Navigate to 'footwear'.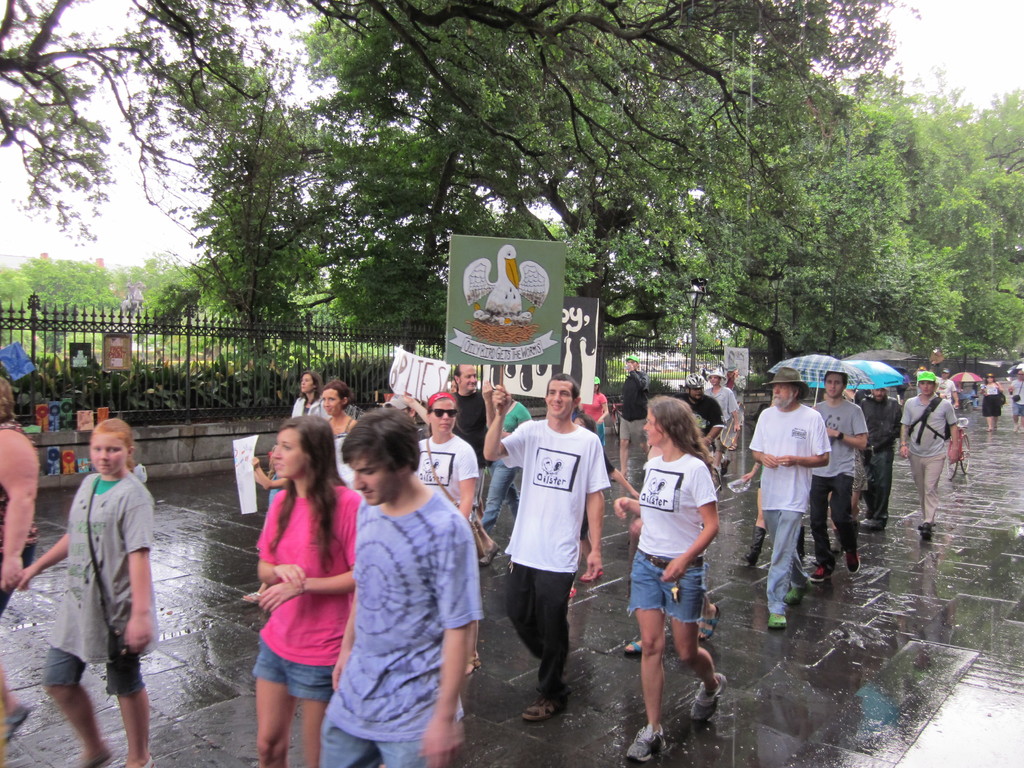
Navigation target: rect(814, 564, 839, 582).
